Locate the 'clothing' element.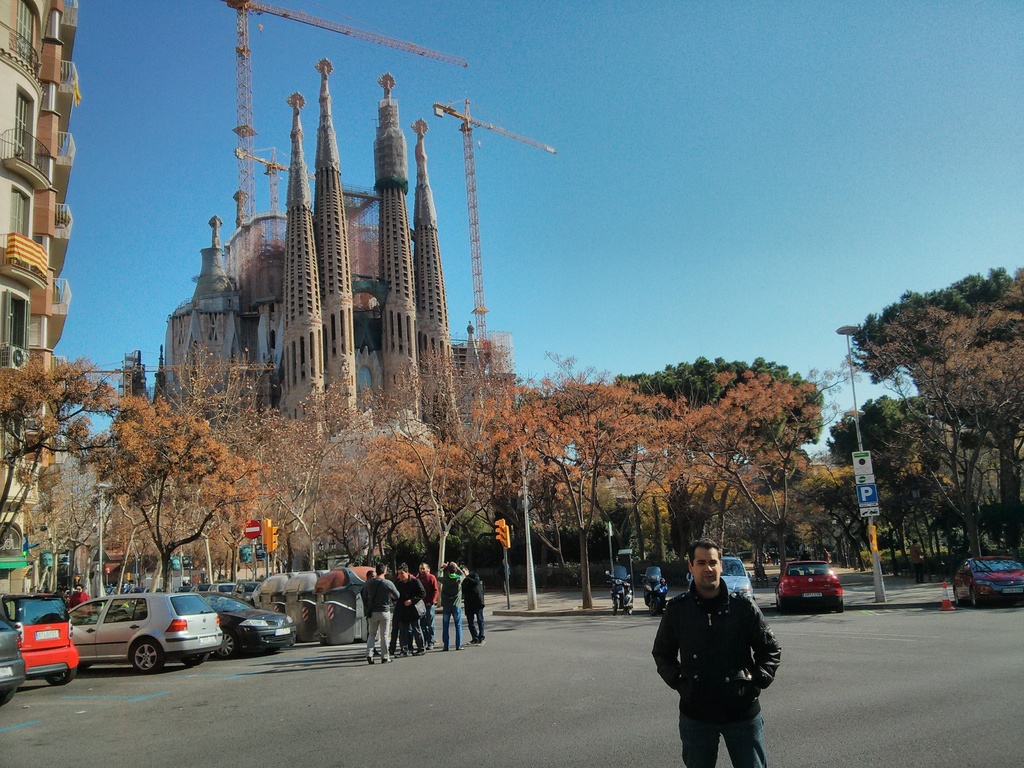
Element bbox: 422 570 435 626.
